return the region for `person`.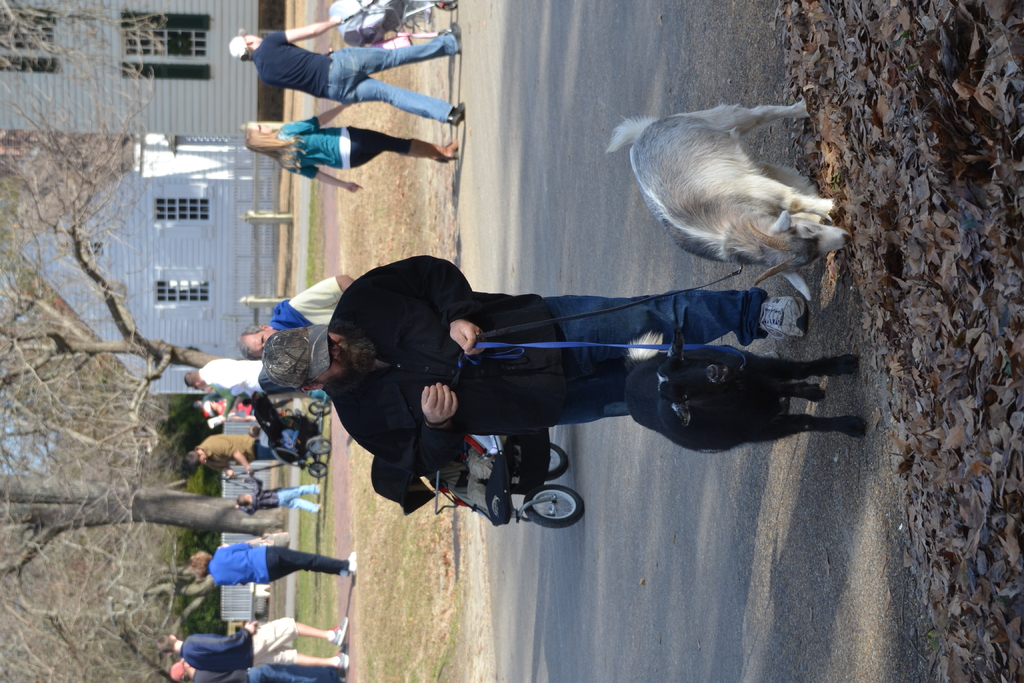
(left=180, top=273, right=796, bottom=507).
